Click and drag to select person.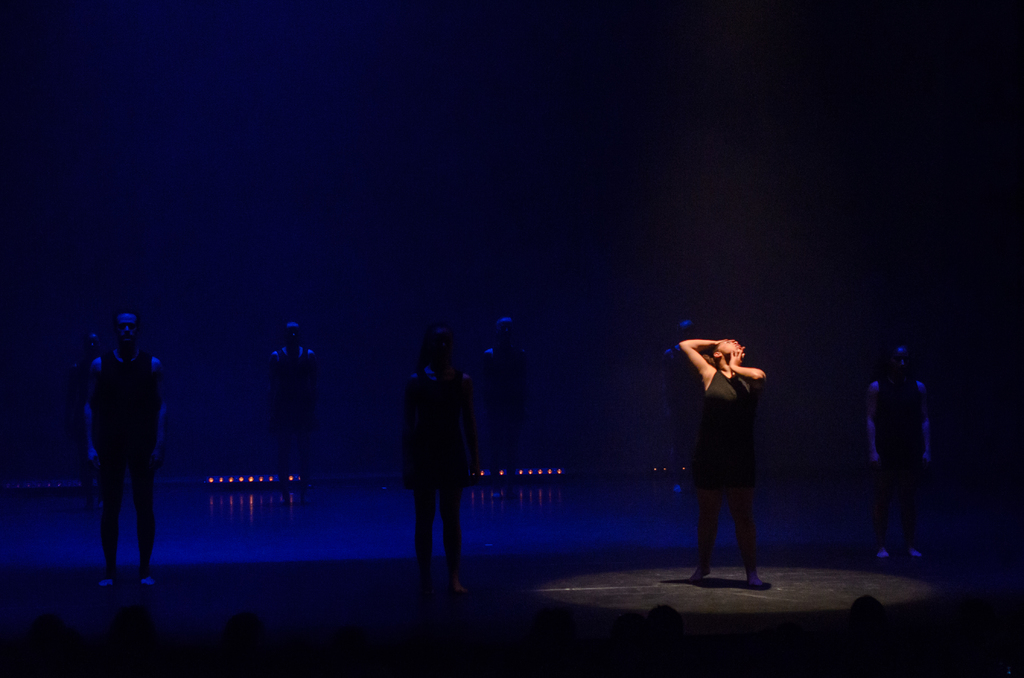
Selection: 273:317:319:501.
